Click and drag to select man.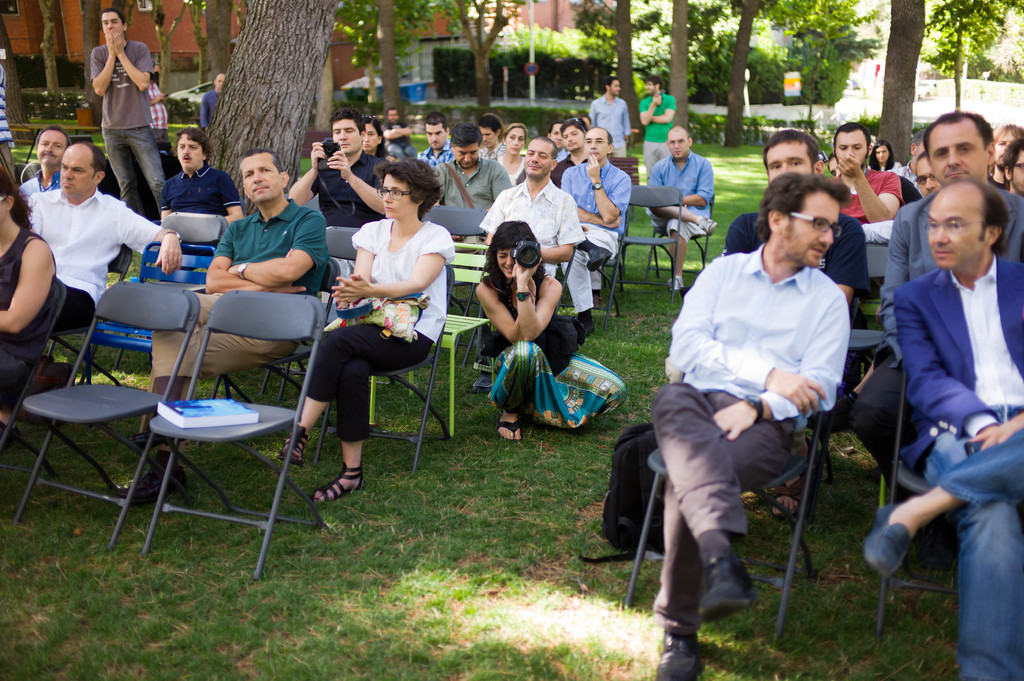
Selection: box=[108, 142, 334, 507].
